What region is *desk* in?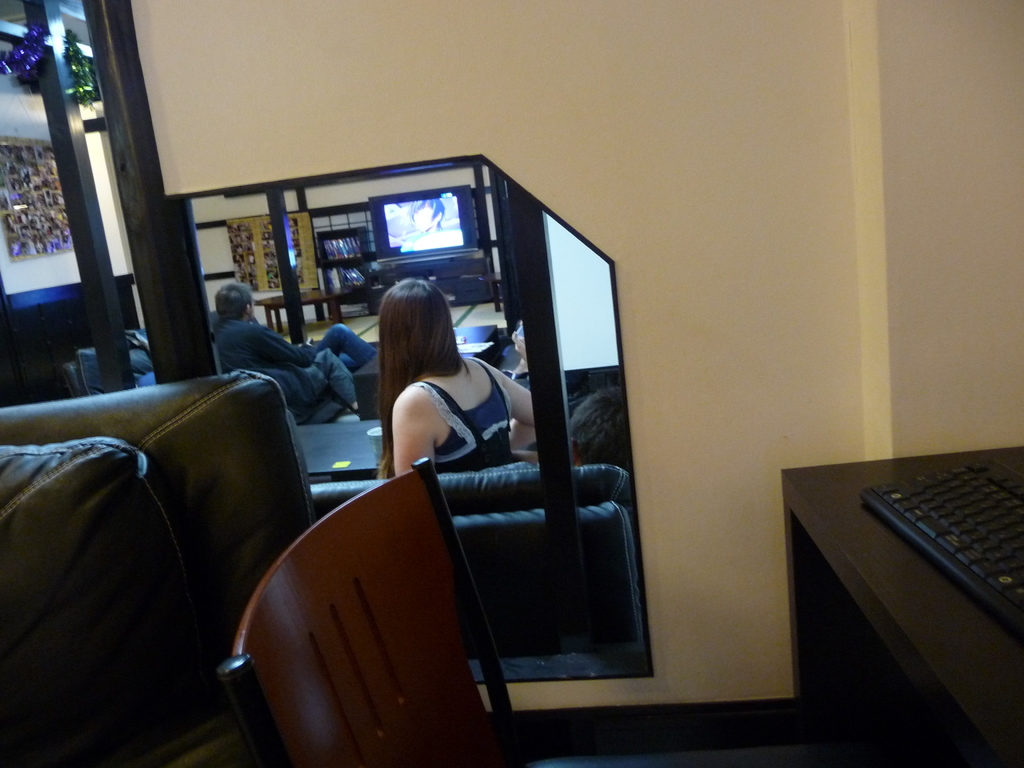
<bbox>735, 380, 1023, 748</bbox>.
